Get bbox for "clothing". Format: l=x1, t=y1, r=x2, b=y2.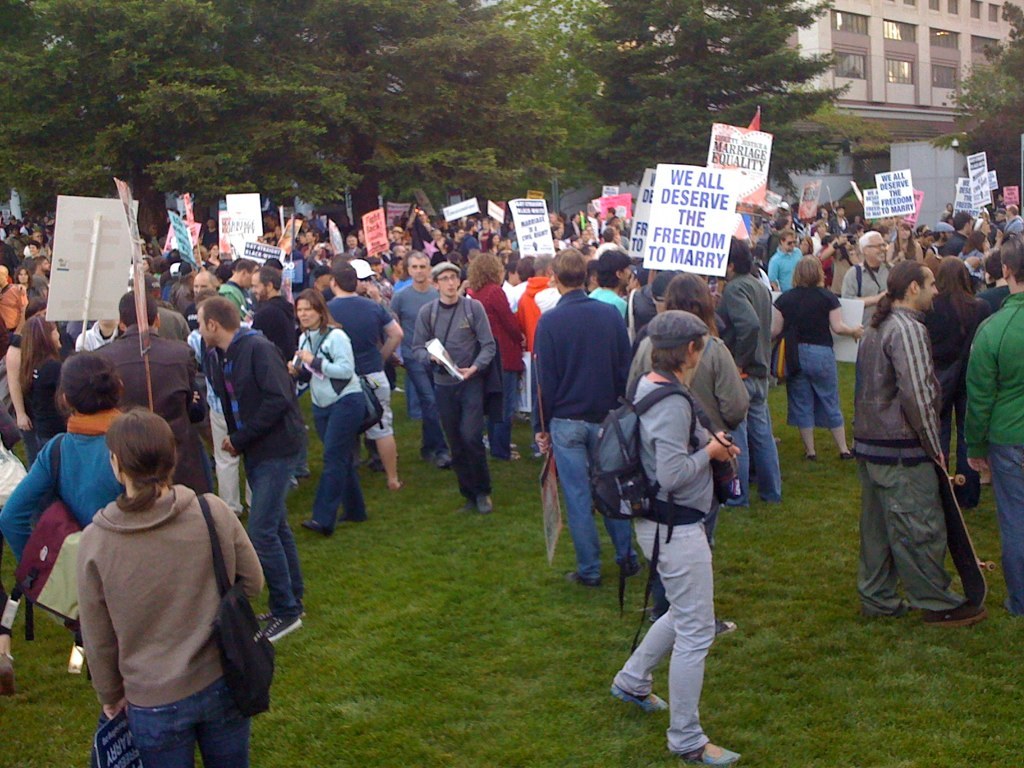
l=841, t=250, r=890, b=416.
